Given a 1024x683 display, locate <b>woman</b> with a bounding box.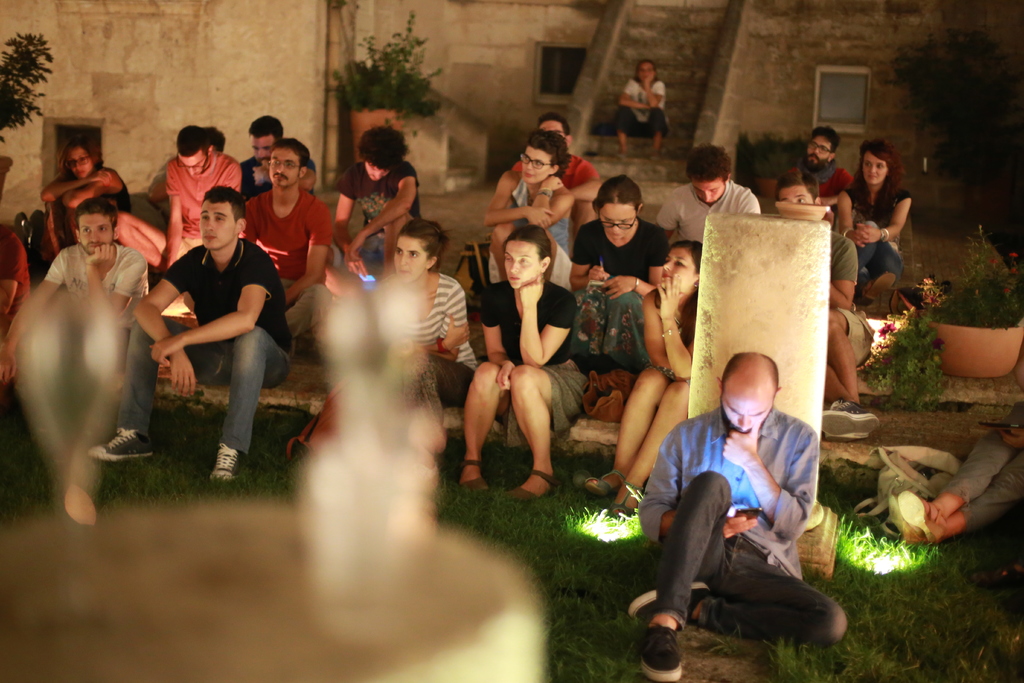
Located: (x1=568, y1=176, x2=672, y2=376).
